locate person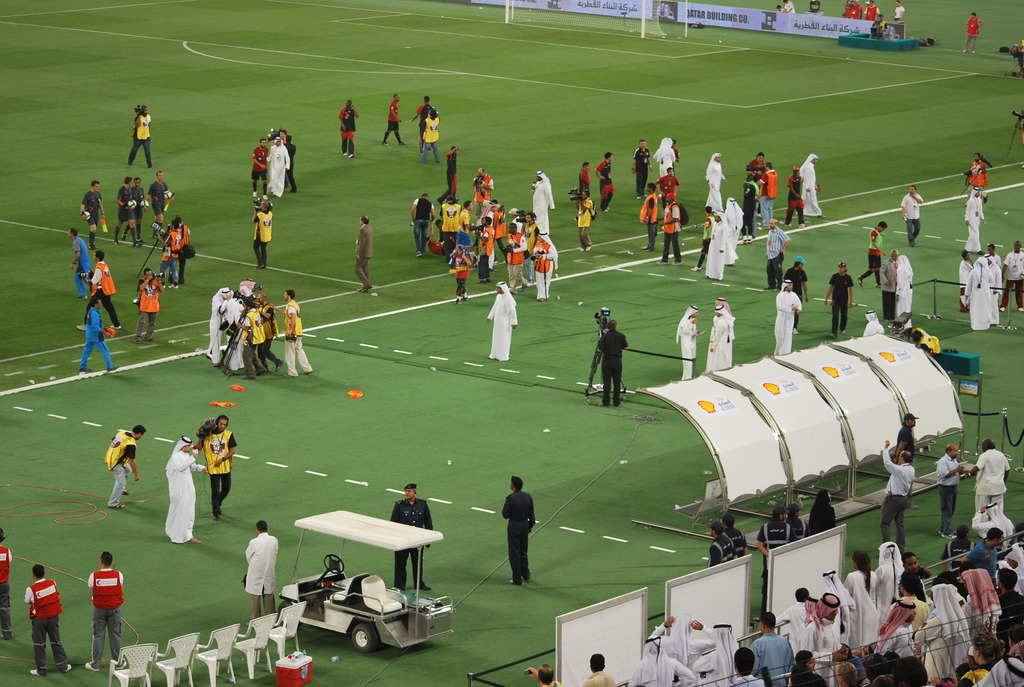
(851, 217, 895, 292)
